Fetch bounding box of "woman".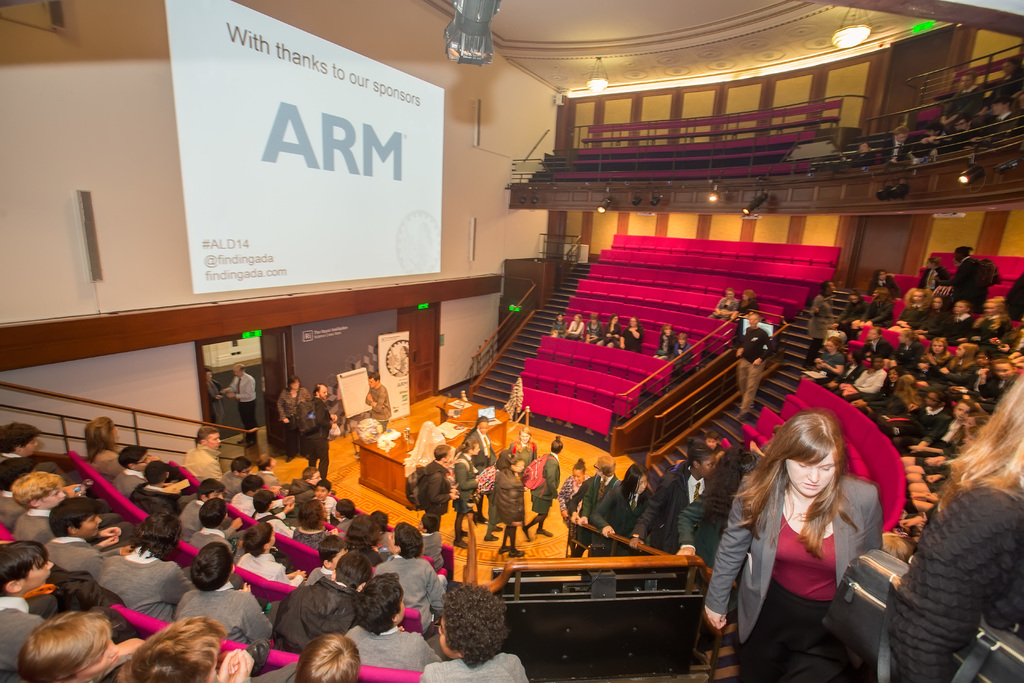
Bbox: 563 314 588 341.
